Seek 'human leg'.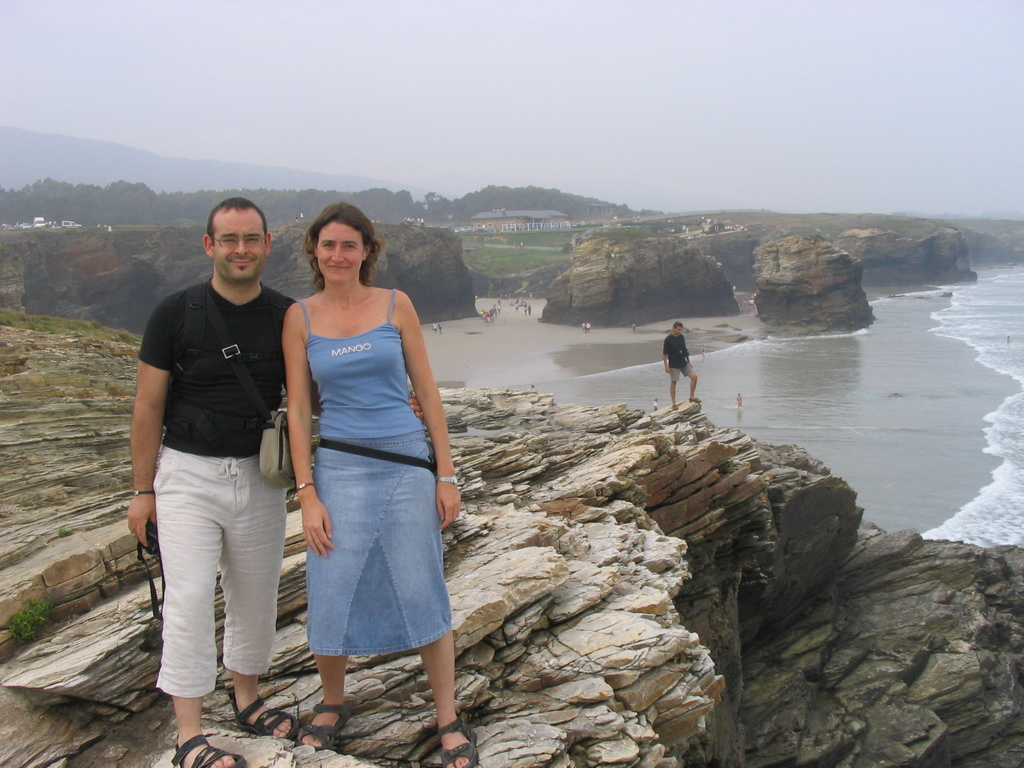
BBox(297, 440, 350, 751).
